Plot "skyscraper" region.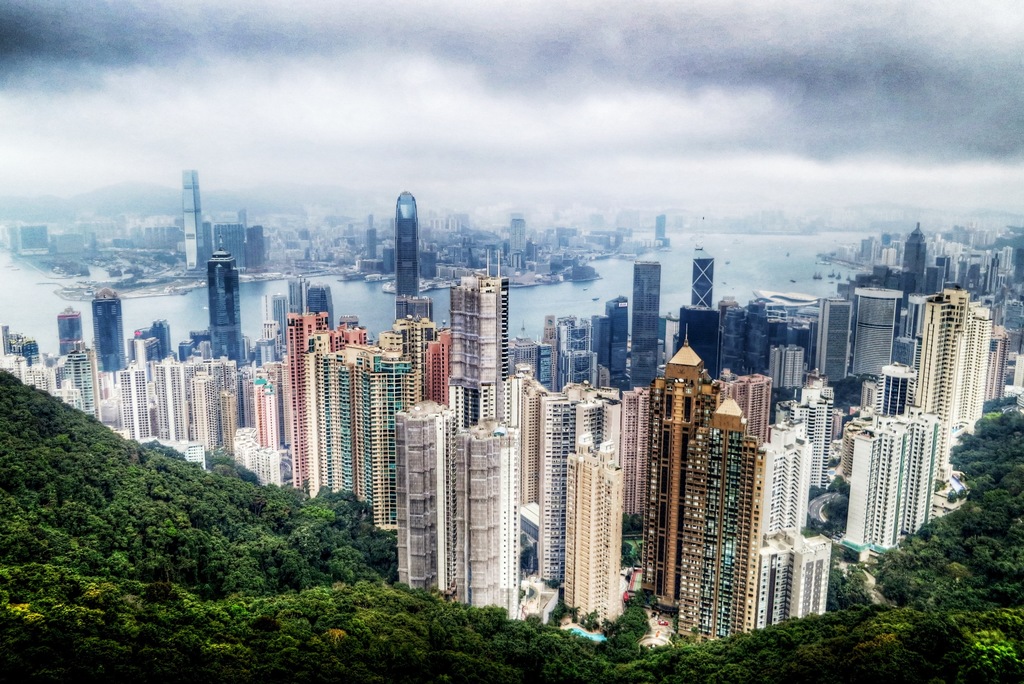
Plotted at (x1=623, y1=253, x2=663, y2=382).
